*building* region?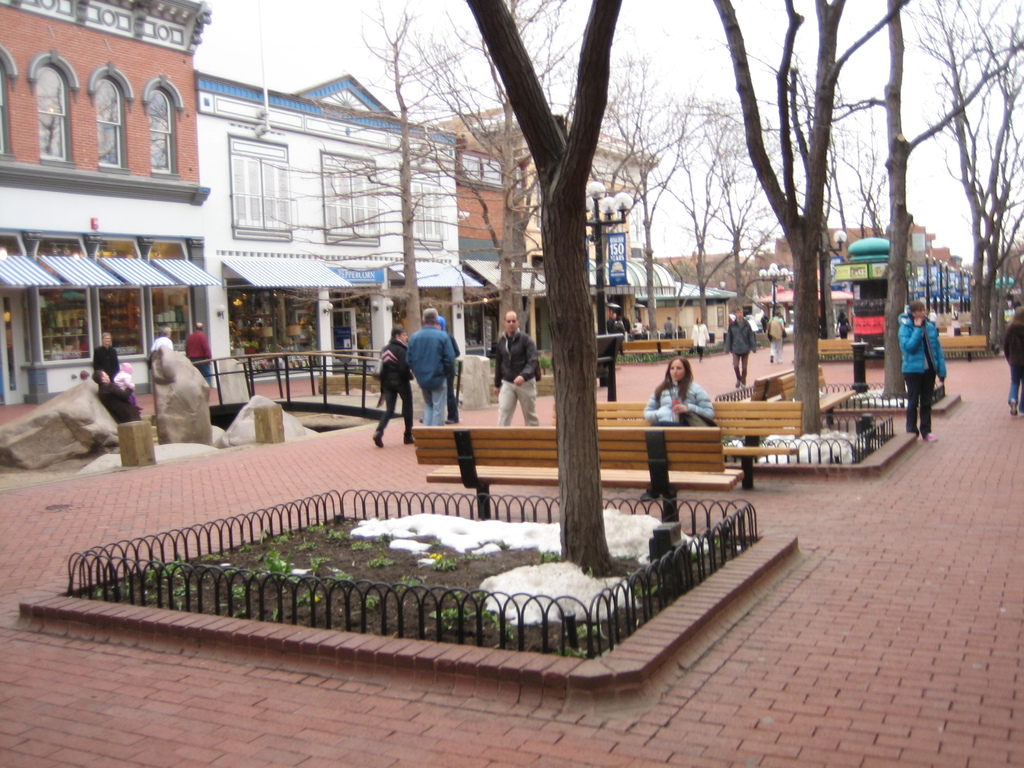
[436,101,657,372]
